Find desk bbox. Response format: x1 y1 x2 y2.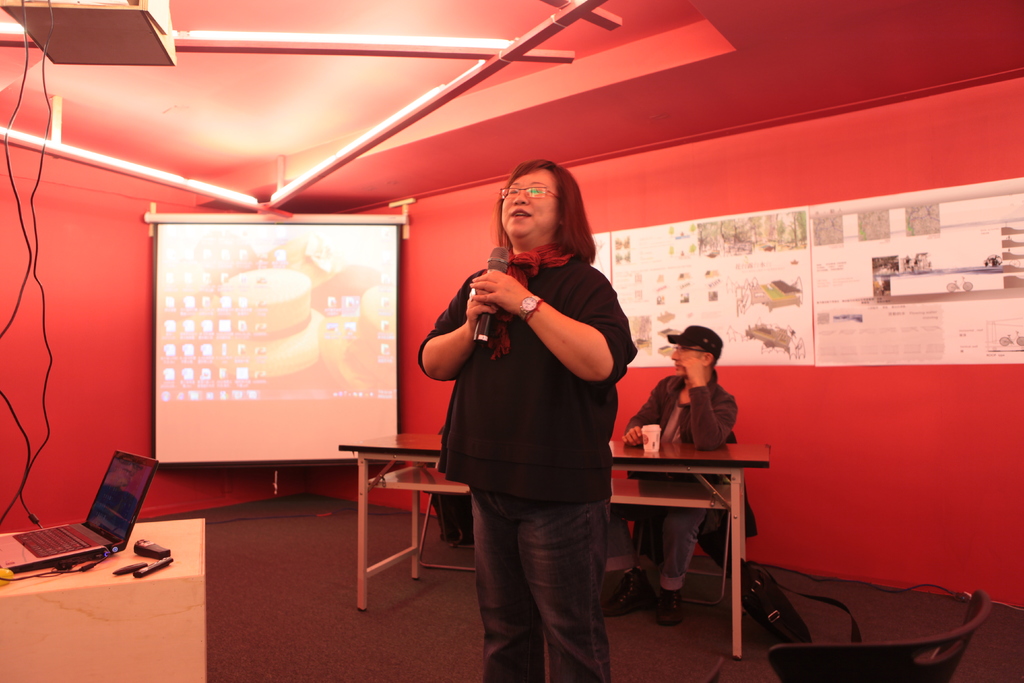
605 424 777 645.
